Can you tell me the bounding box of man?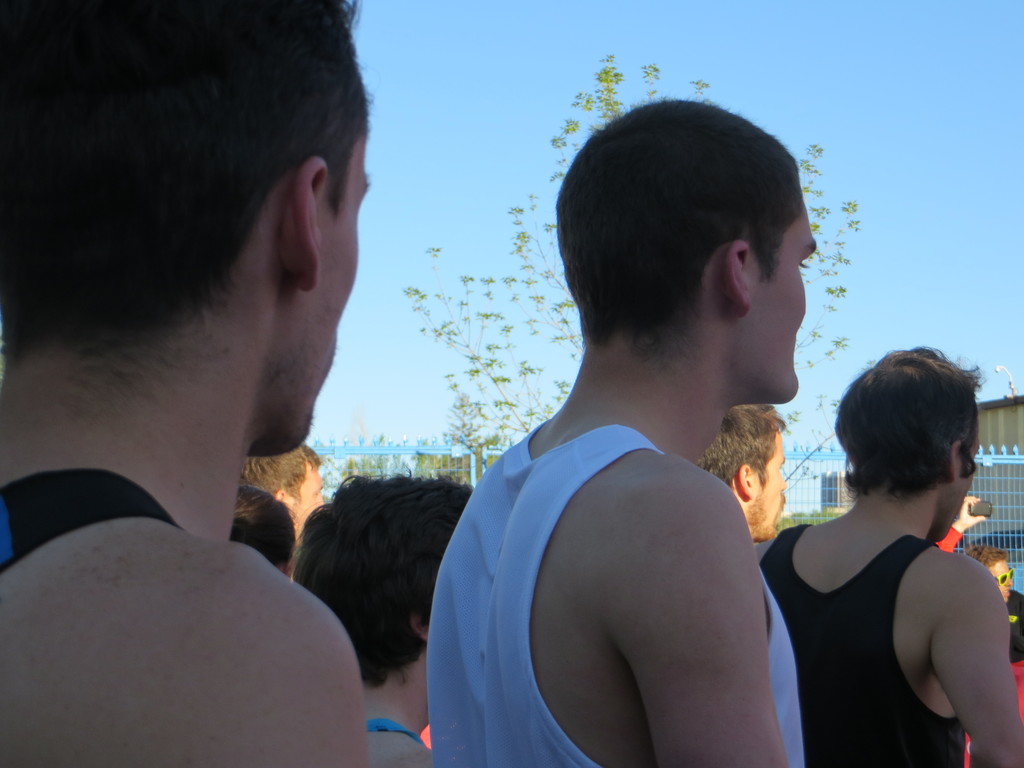
locate(692, 401, 787, 545).
